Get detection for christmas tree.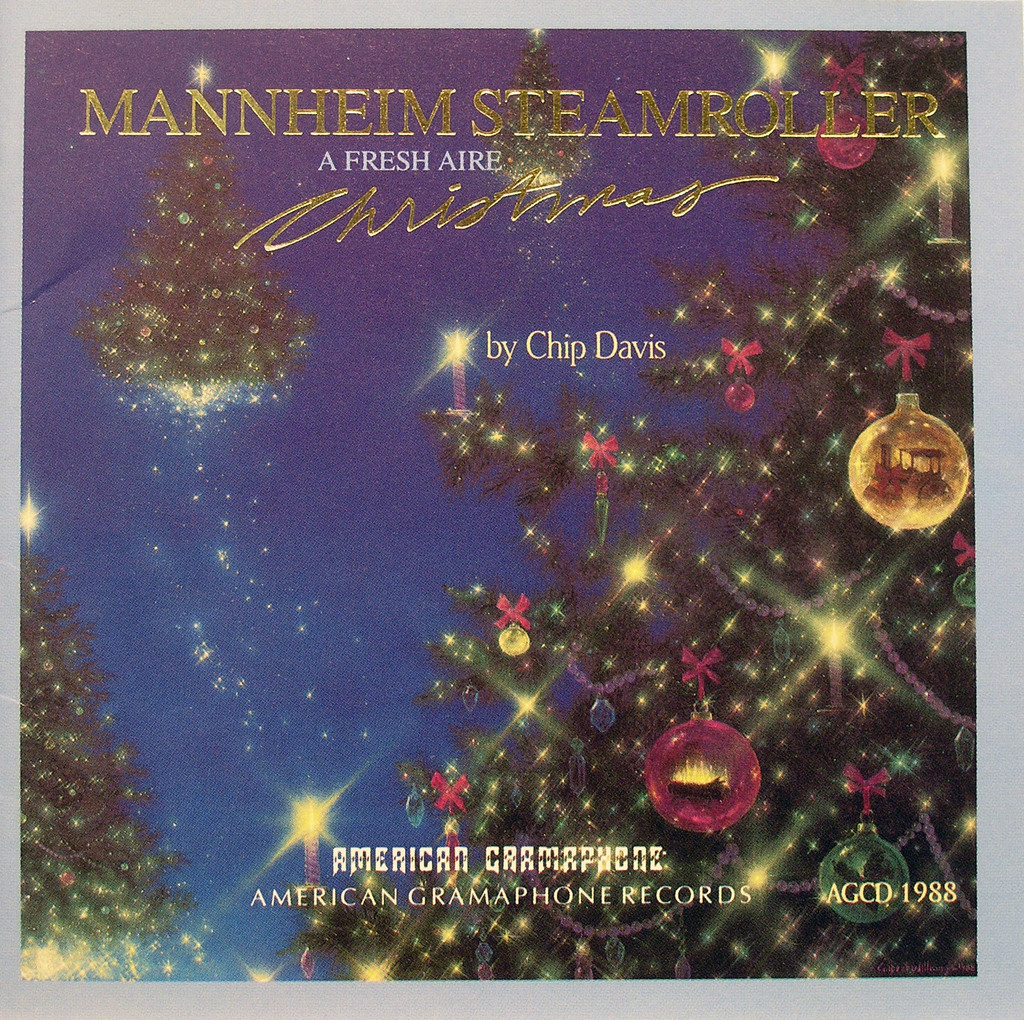
Detection: left=76, top=54, right=312, bottom=415.
